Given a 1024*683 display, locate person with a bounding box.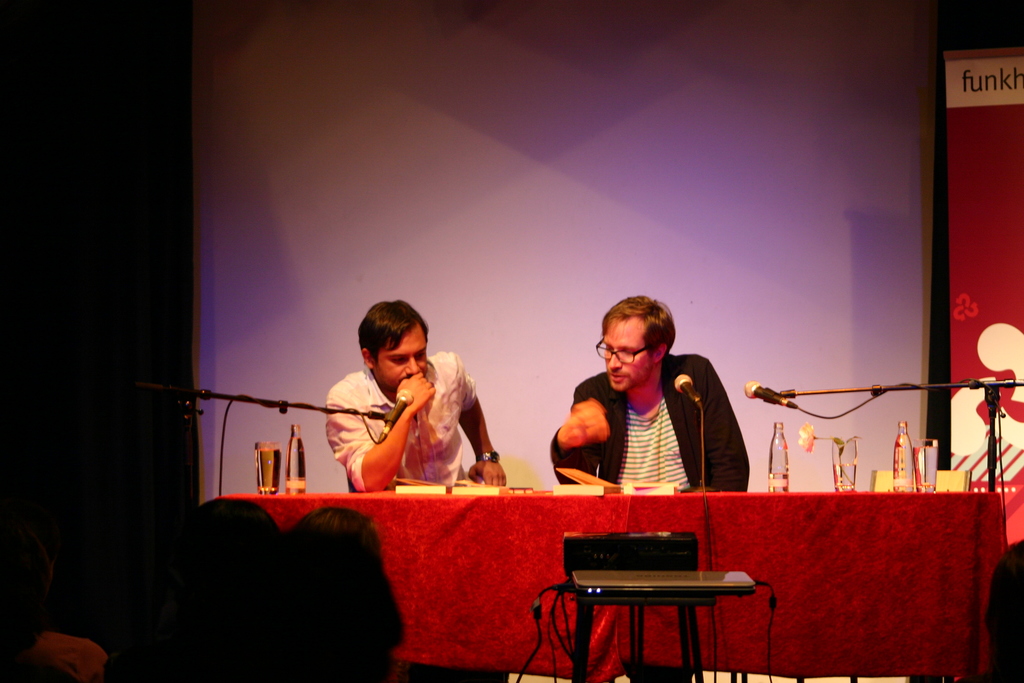
Located: (550, 294, 750, 493).
